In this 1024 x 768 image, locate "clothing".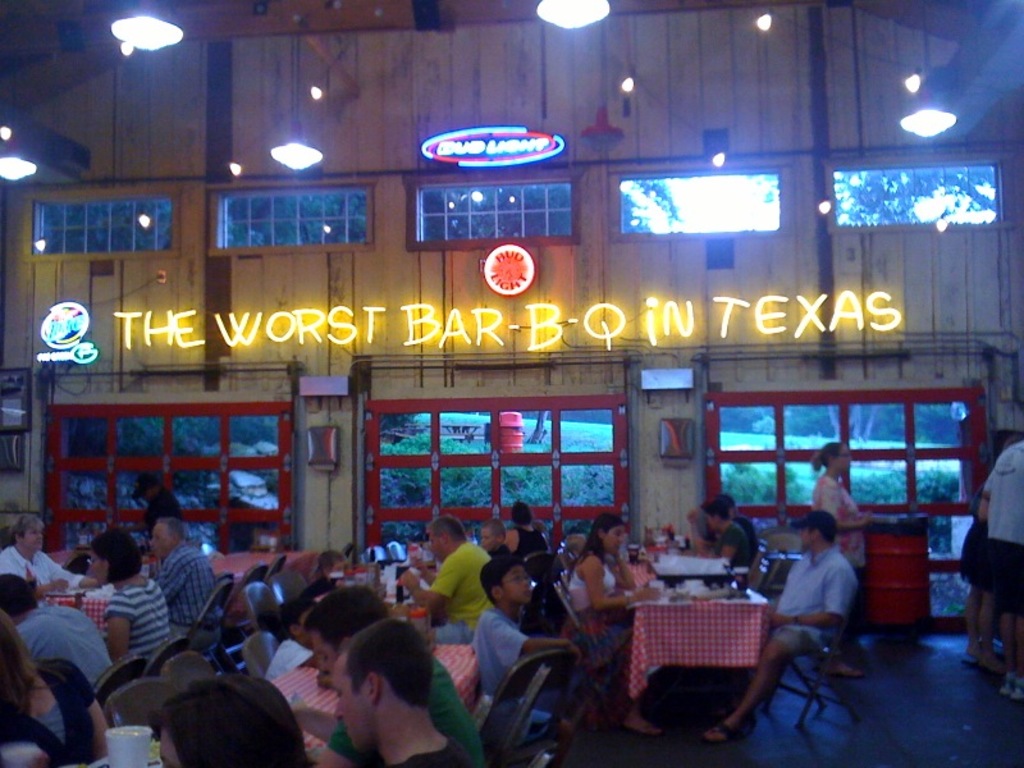
Bounding box: 416:534:490:653.
